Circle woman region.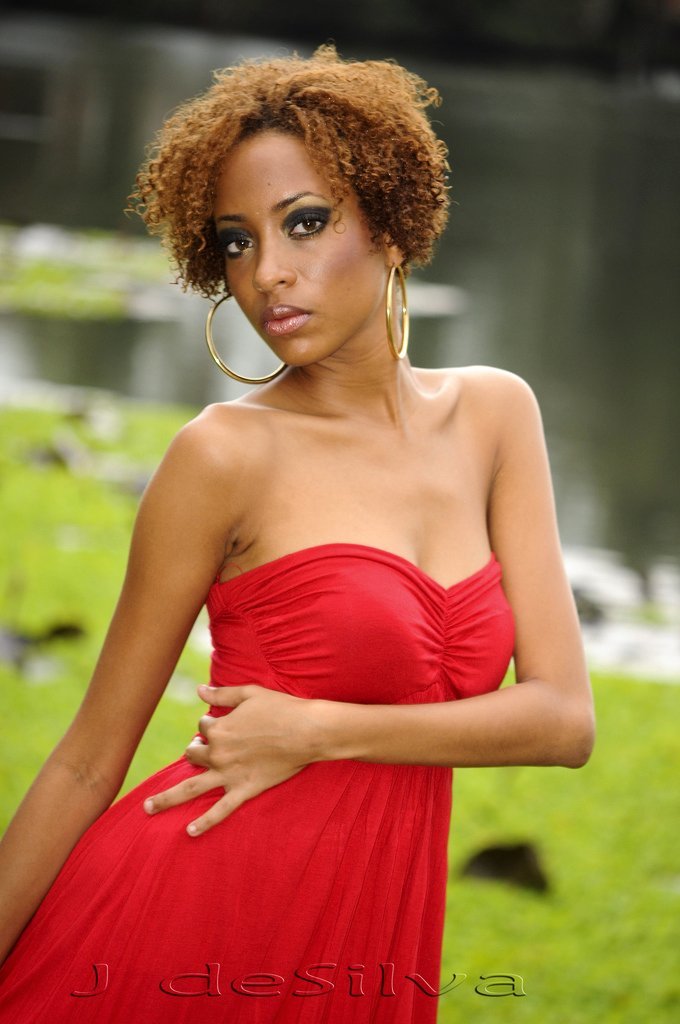
Region: [x1=0, y1=47, x2=597, y2=1023].
